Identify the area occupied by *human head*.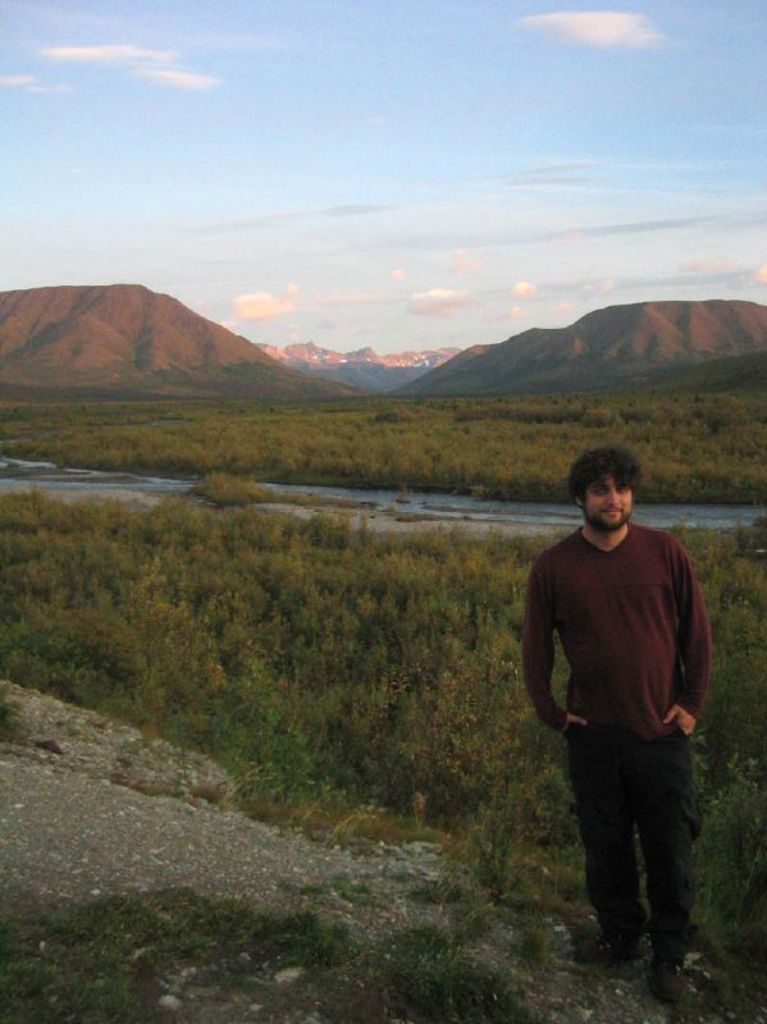
Area: (570,445,642,536).
